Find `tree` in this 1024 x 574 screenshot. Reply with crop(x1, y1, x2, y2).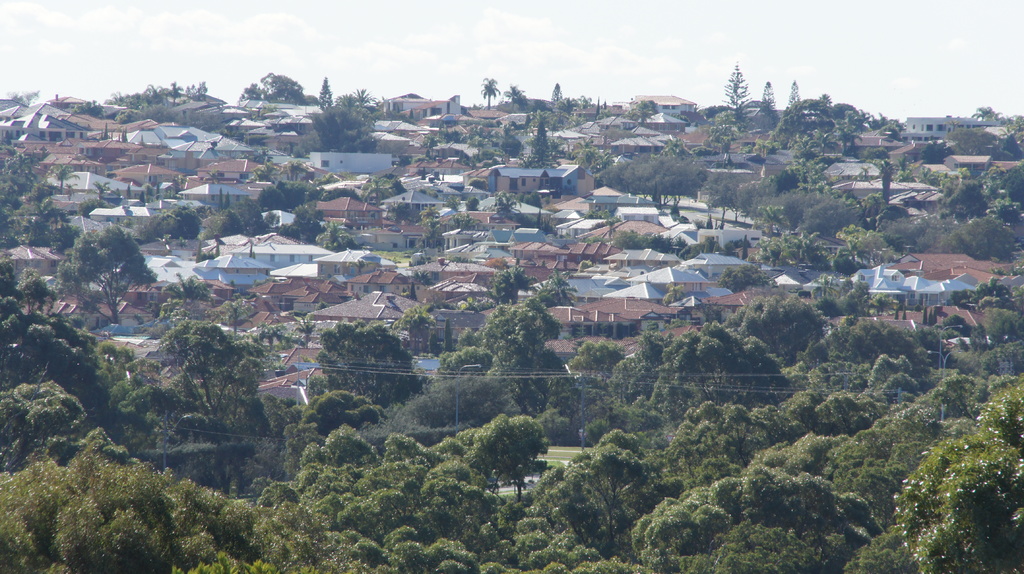
crop(169, 175, 189, 195).
